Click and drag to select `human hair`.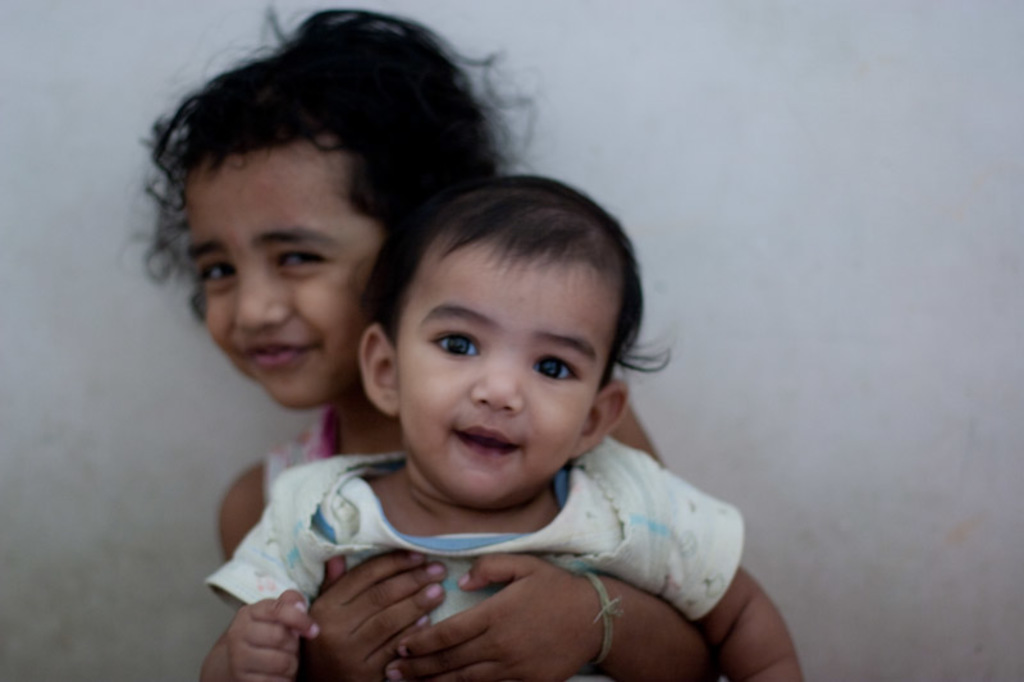
Selection: l=376, t=170, r=669, b=390.
